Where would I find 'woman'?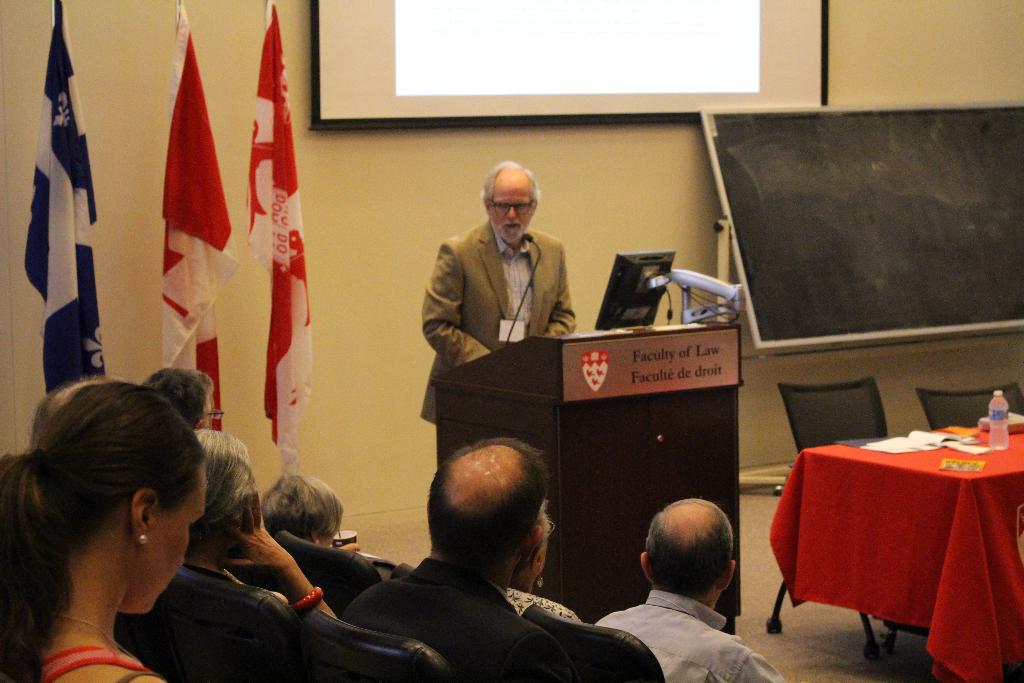
At l=264, t=470, r=396, b=576.
